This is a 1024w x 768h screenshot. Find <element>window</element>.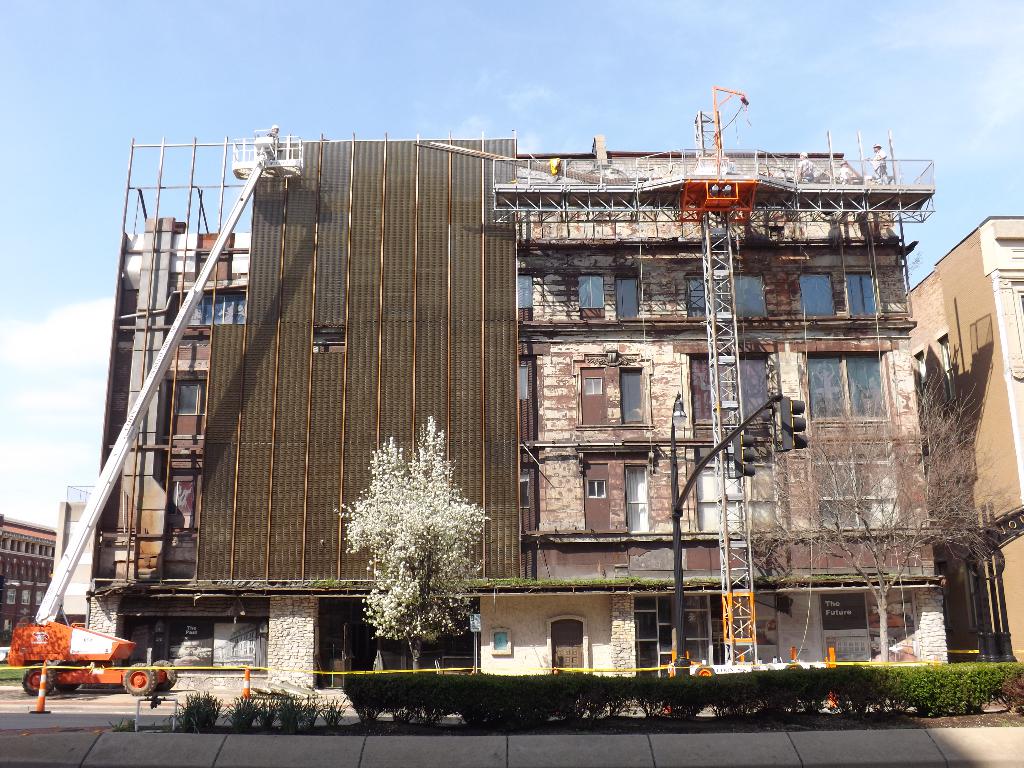
Bounding box: Rect(584, 479, 605, 499).
